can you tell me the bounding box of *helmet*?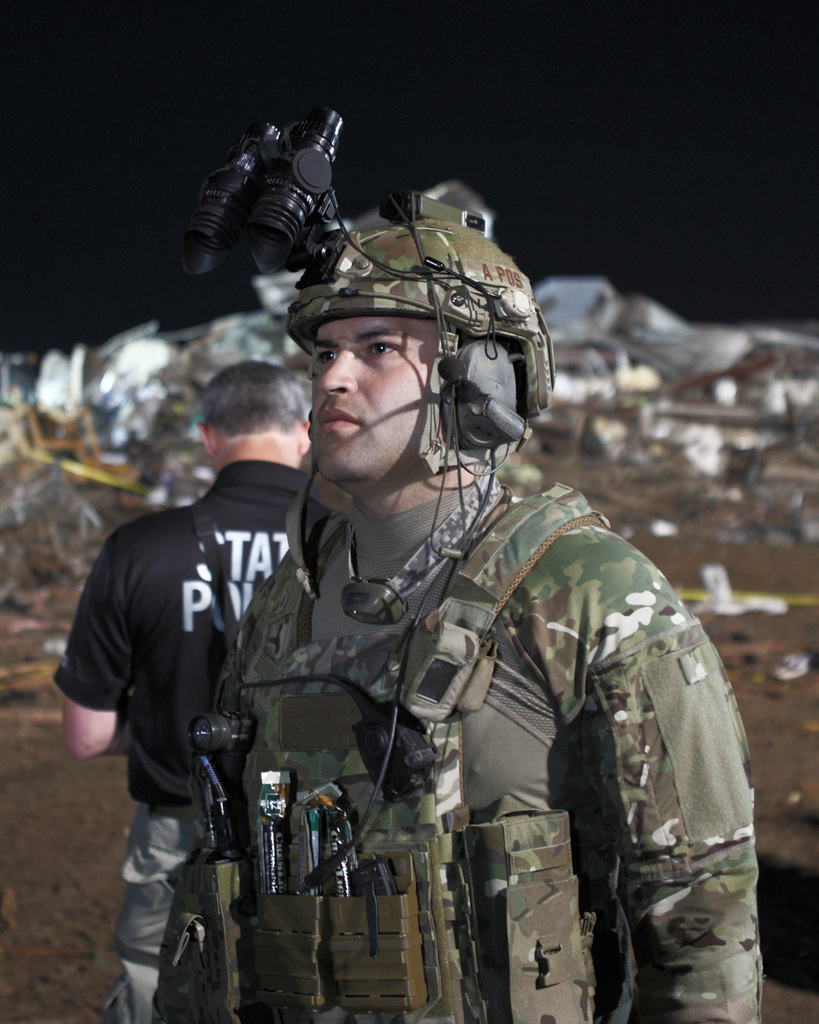
x1=287, y1=192, x2=558, y2=477.
